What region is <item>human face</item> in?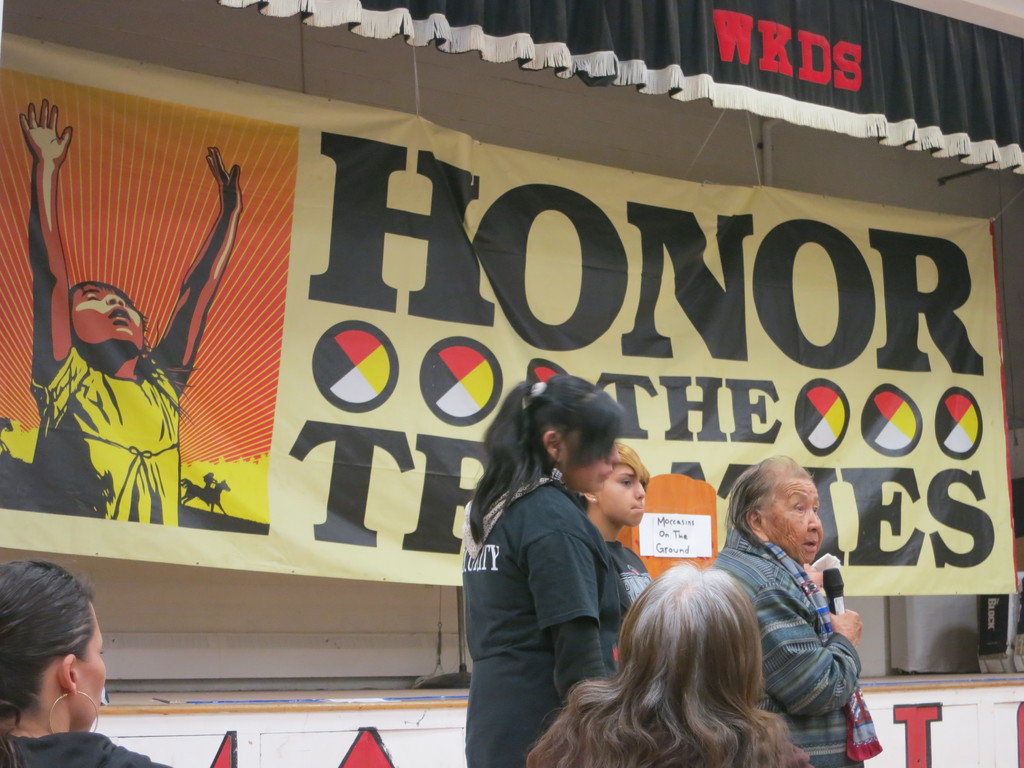
(559,430,620,491).
